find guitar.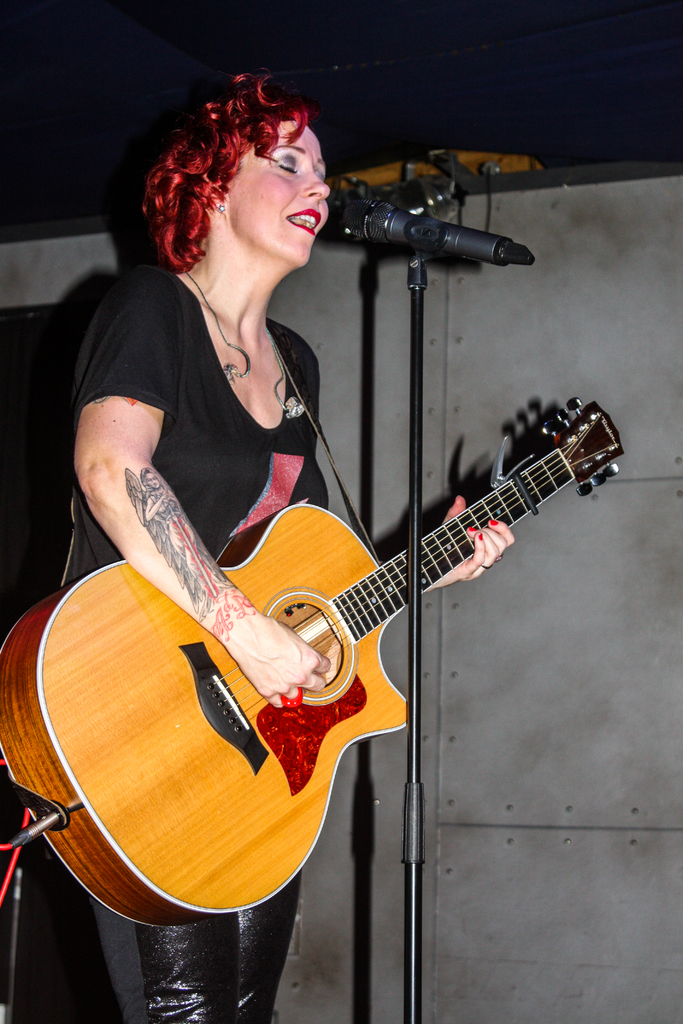
{"x1": 0, "y1": 393, "x2": 626, "y2": 930}.
